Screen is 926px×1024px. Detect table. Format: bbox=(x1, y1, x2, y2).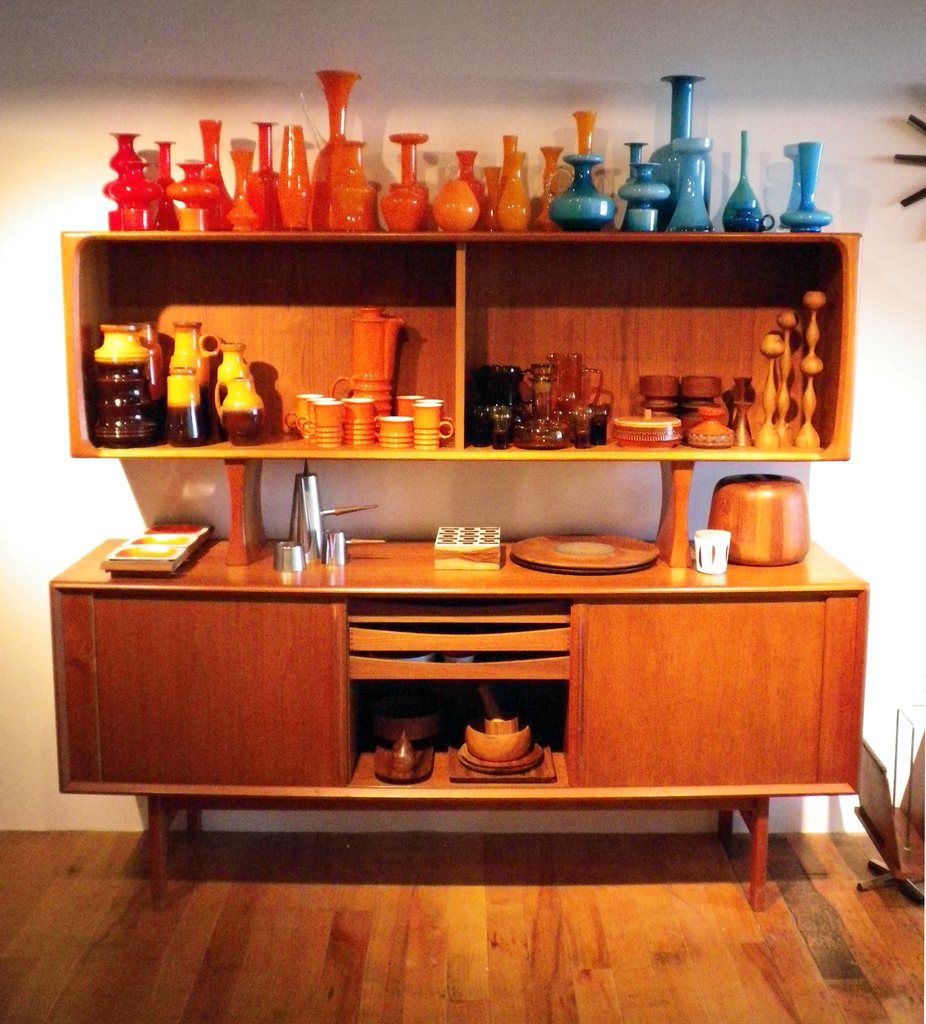
bbox=(51, 534, 867, 916).
